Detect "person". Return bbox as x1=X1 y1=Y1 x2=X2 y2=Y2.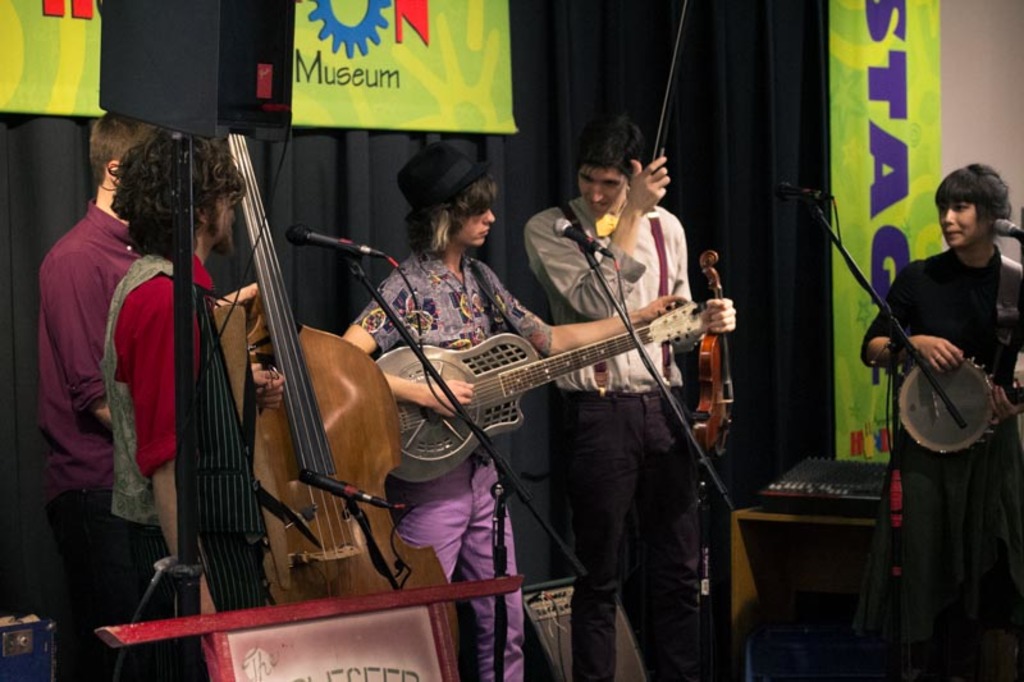
x1=101 y1=127 x2=283 y2=681.
